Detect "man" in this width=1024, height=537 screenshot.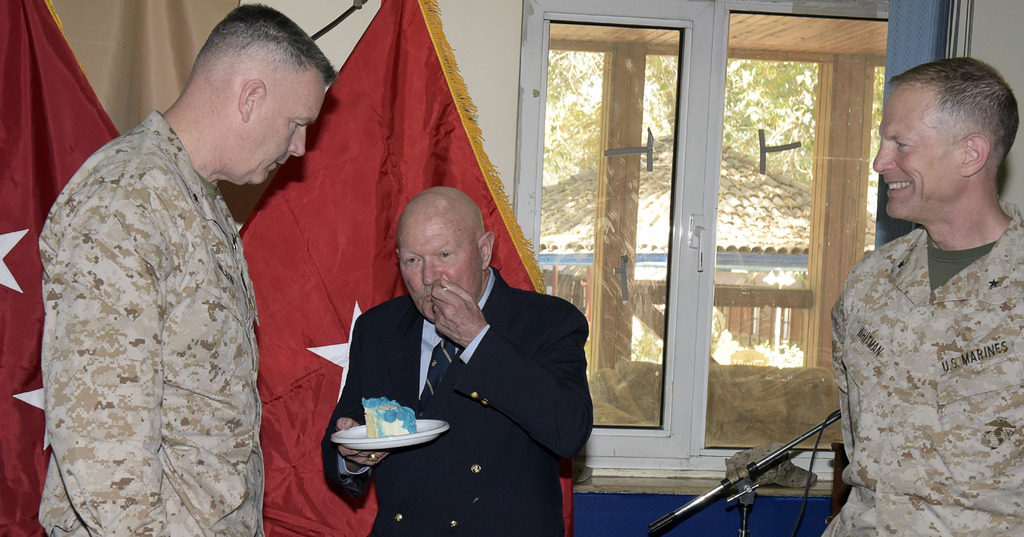
Detection: box(308, 180, 588, 536).
